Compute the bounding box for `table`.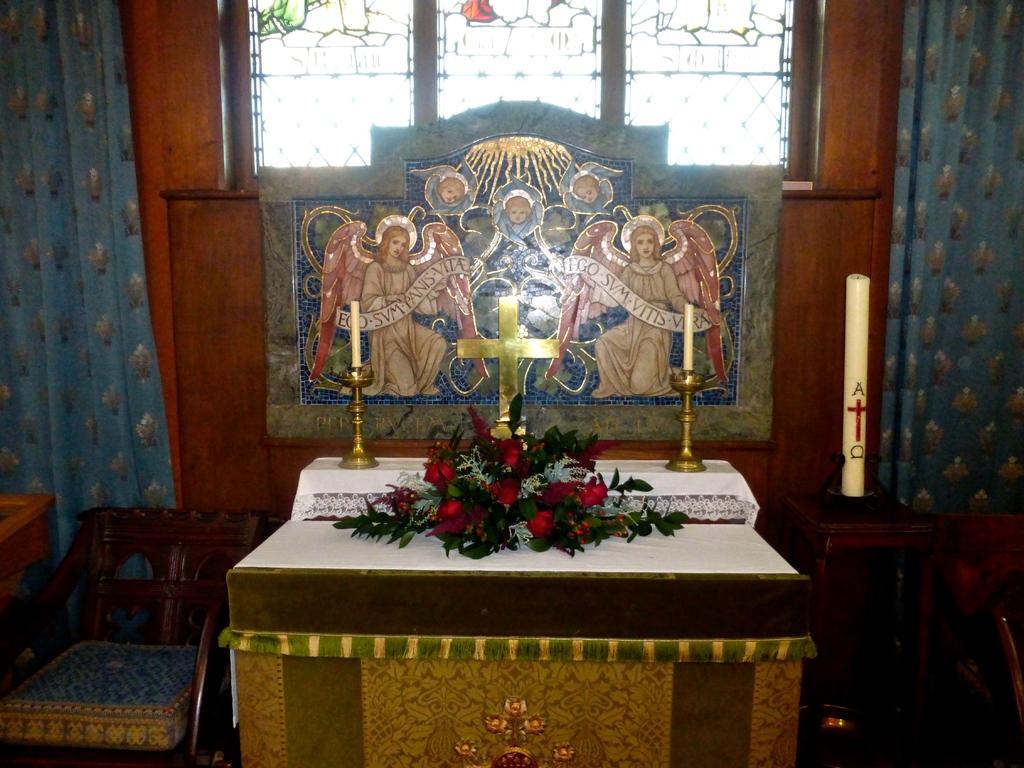
796:465:956:668.
